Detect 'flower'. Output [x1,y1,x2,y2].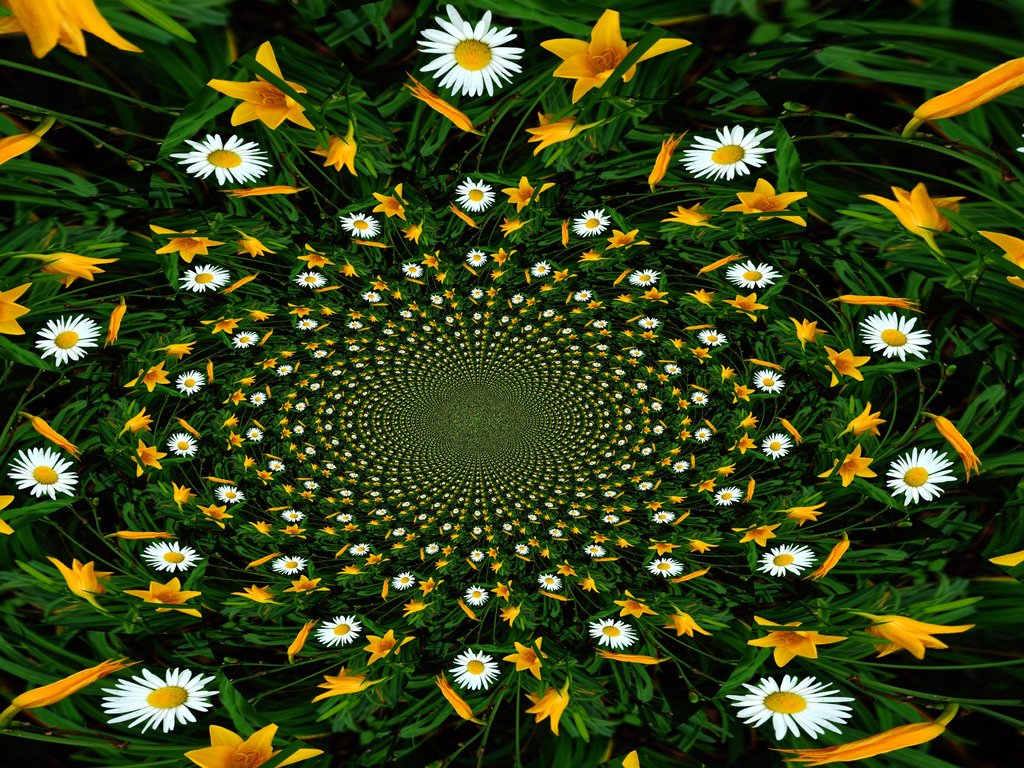
[764,436,791,463].
